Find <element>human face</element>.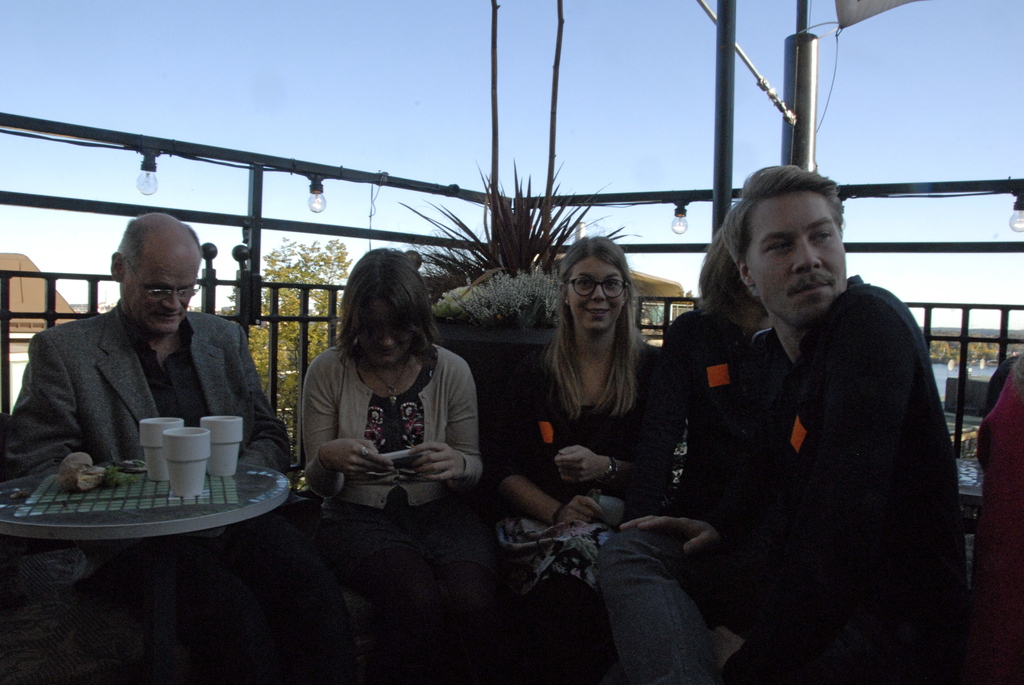
l=136, t=242, r=200, b=331.
